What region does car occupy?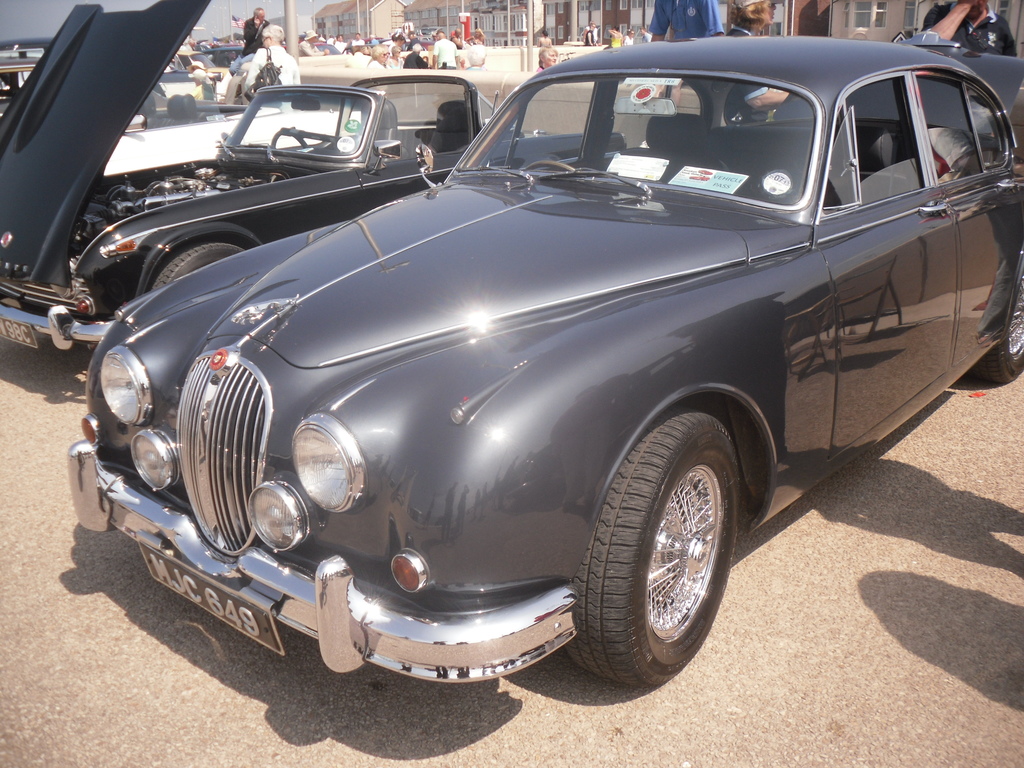
159/50/227/80.
